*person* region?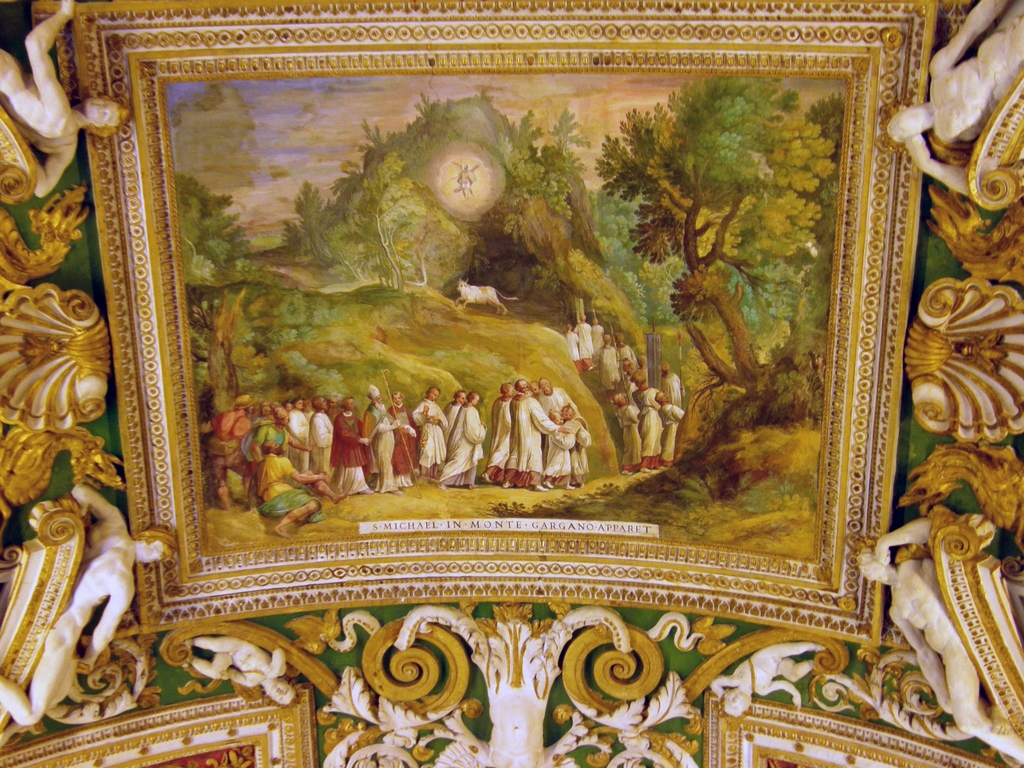
Rect(633, 381, 668, 465)
